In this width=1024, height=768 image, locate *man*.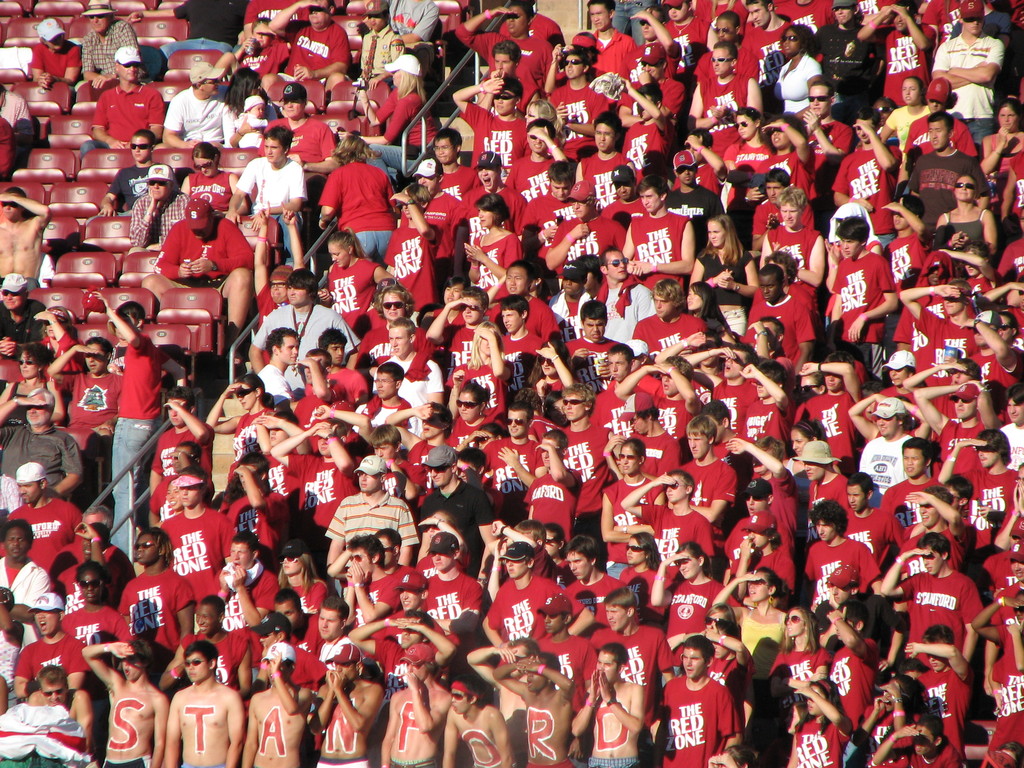
Bounding box: BBox(743, 265, 814, 373).
